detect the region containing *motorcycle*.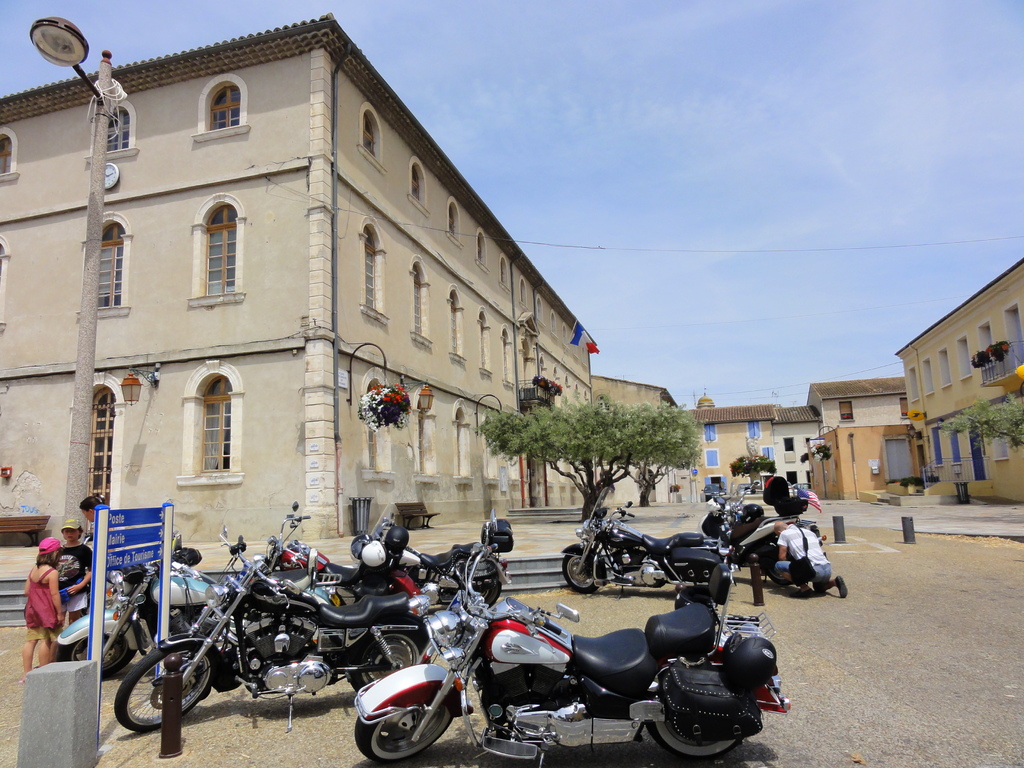
(559, 487, 731, 595).
